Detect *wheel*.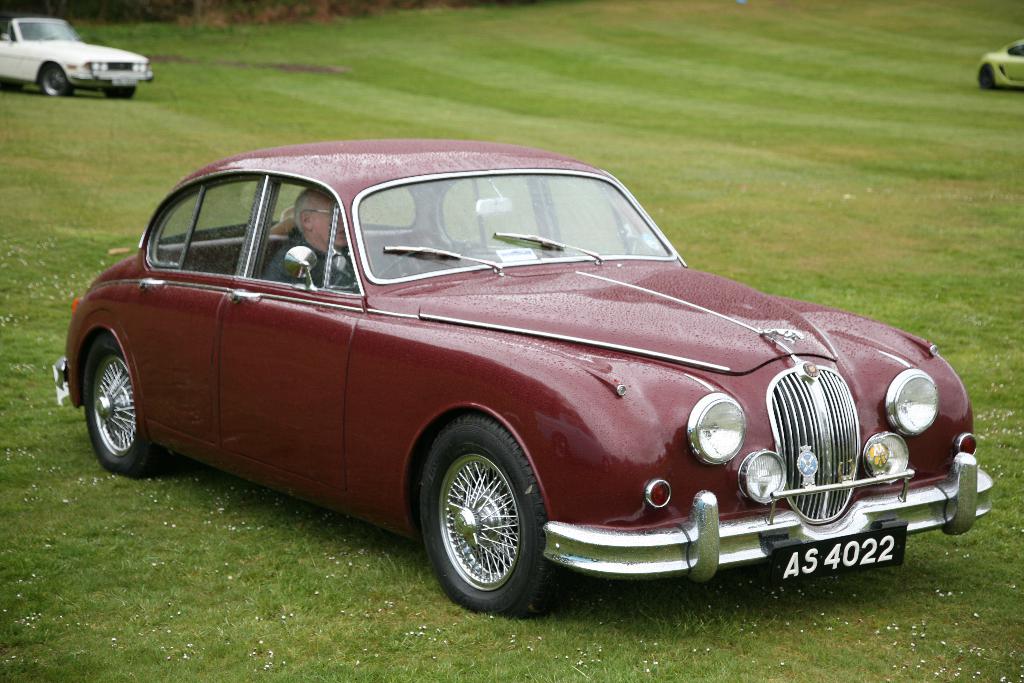
Detected at bbox=(40, 65, 72, 95).
